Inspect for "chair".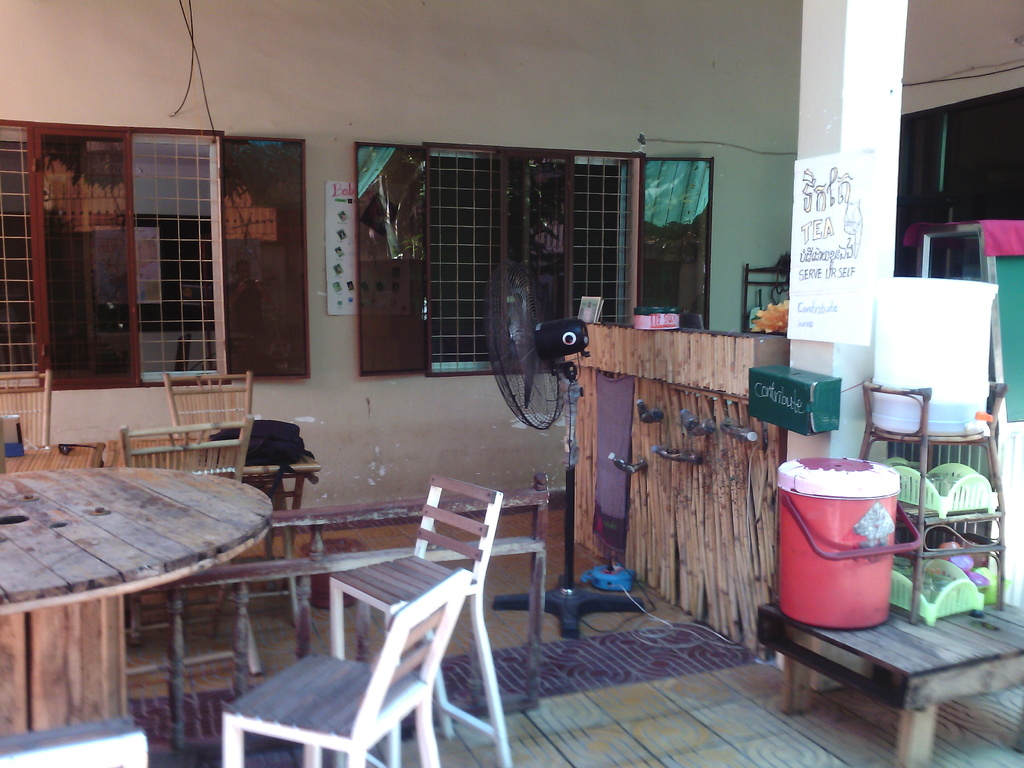
Inspection: l=161, t=364, r=262, b=424.
